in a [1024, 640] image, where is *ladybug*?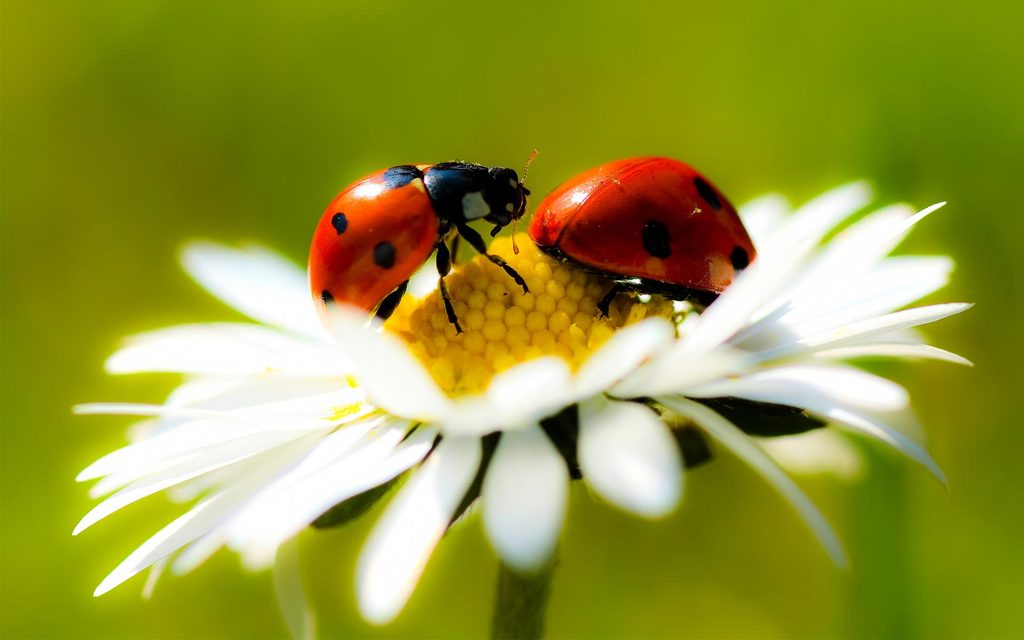
(x1=531, y1=152, x2=758, y2=309).
